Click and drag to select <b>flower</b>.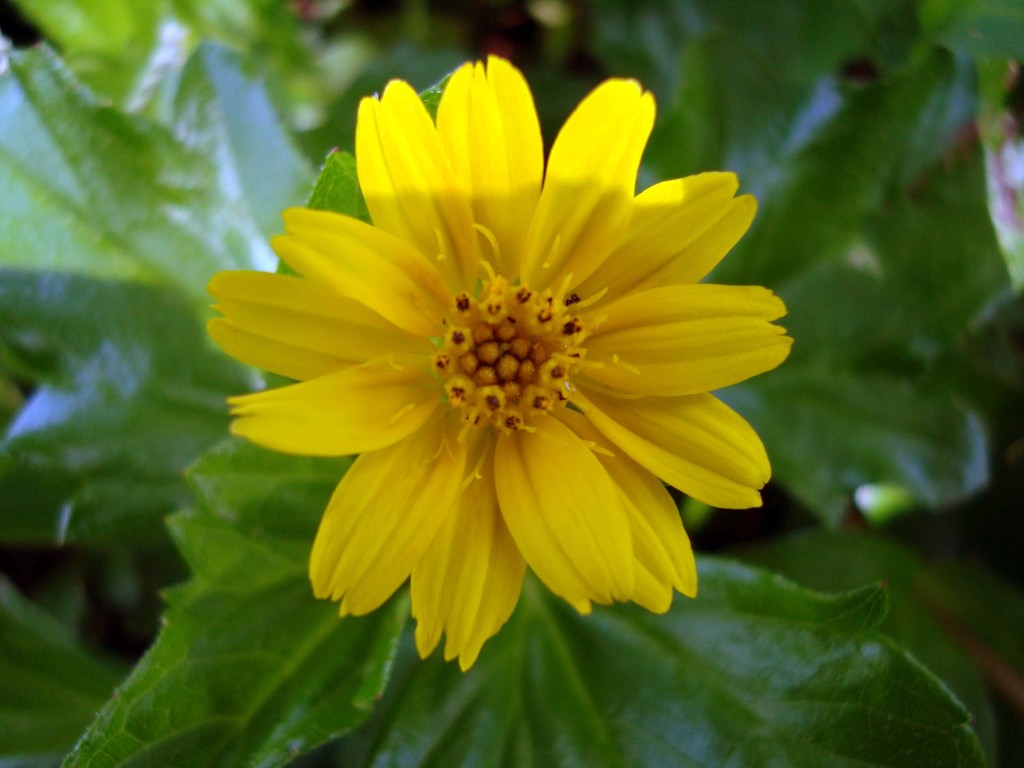
Selection: bbox(206, 50, 796, 669).
